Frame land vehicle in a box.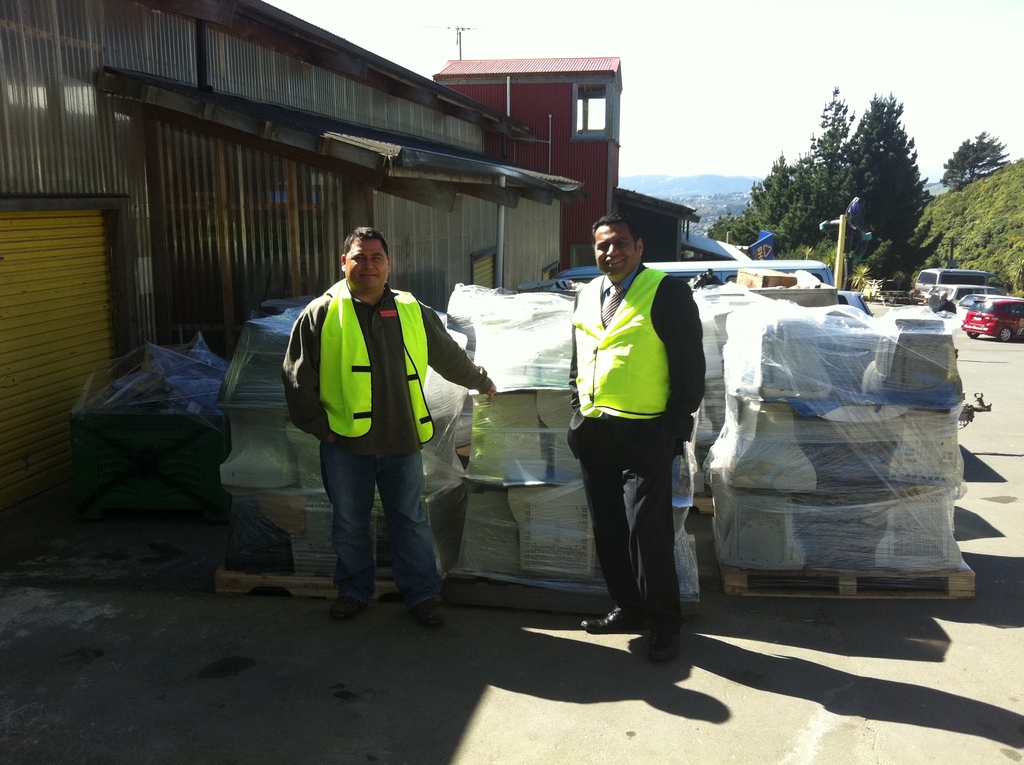
(left=963, top=302, right=1023, bottom=341).
